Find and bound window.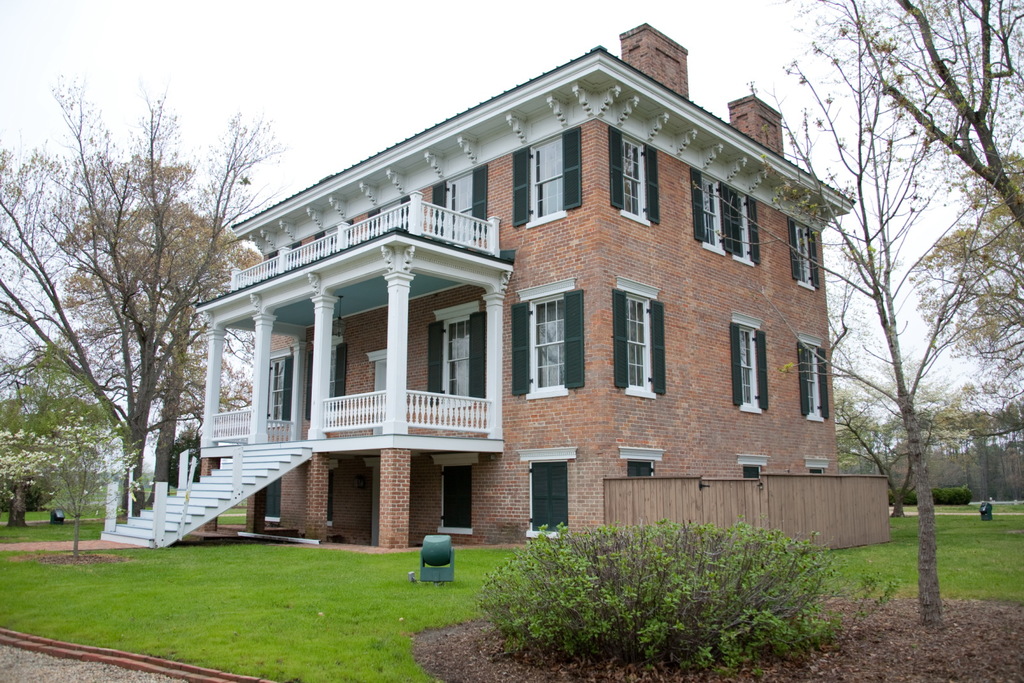
Bound: 615 277 665 405.
